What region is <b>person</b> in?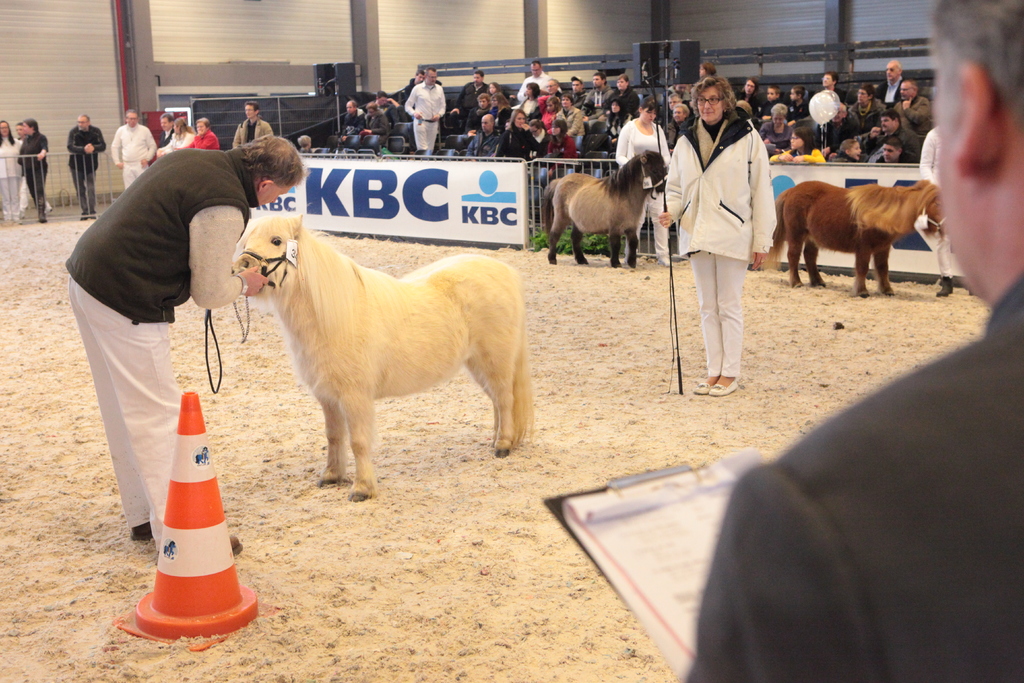
[875,59,901,109].
